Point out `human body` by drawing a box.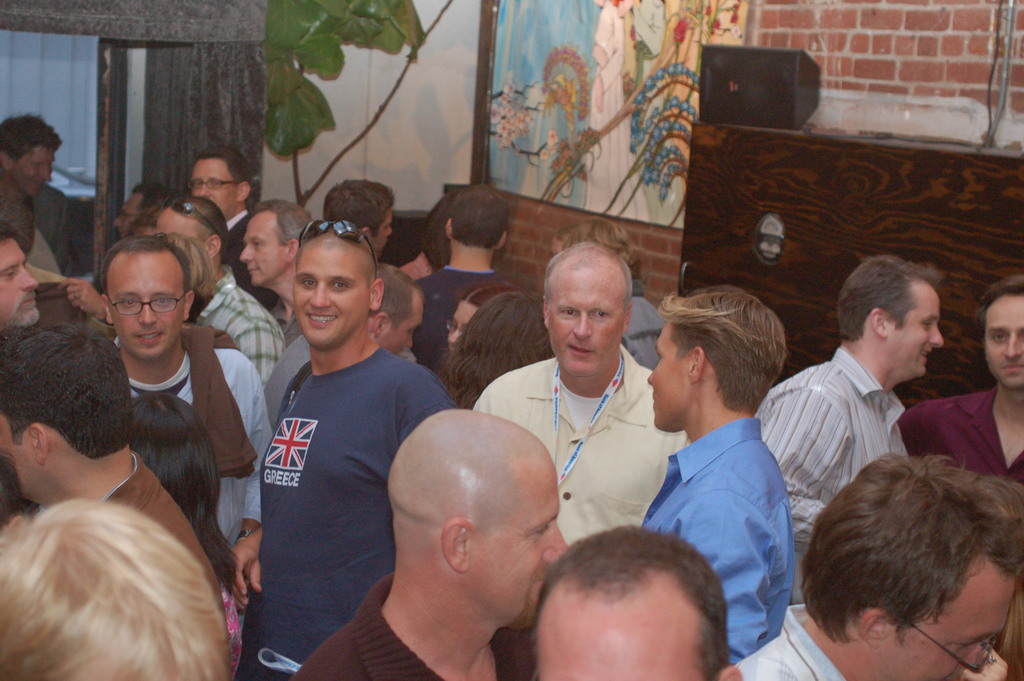
detection(471, 242, 692, 545).
